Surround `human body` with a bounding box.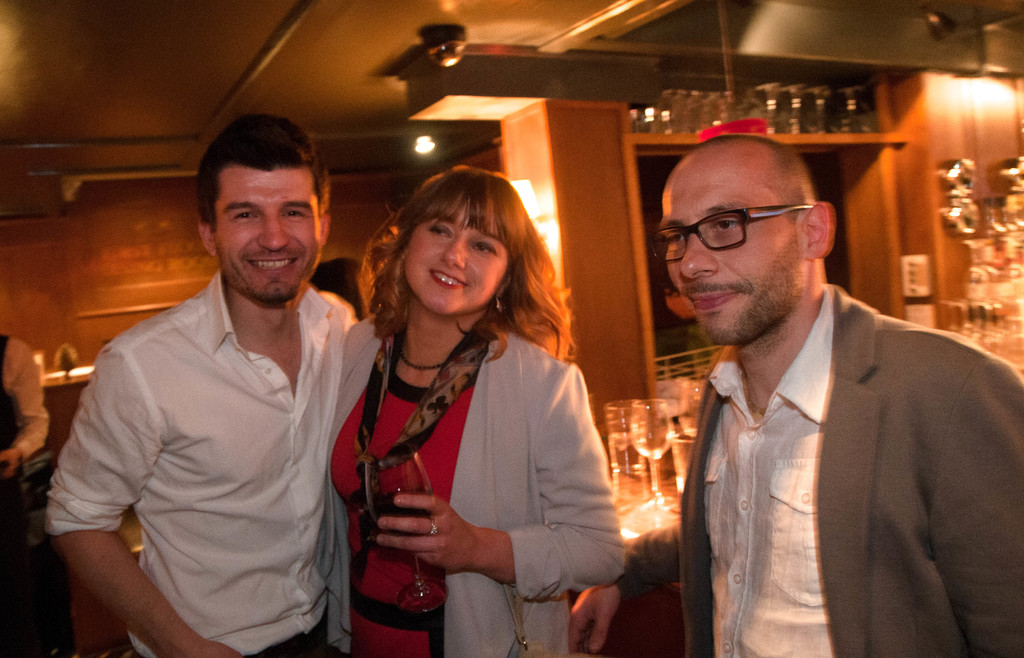
[left=572, top=126, right=1023, bottom=650].
